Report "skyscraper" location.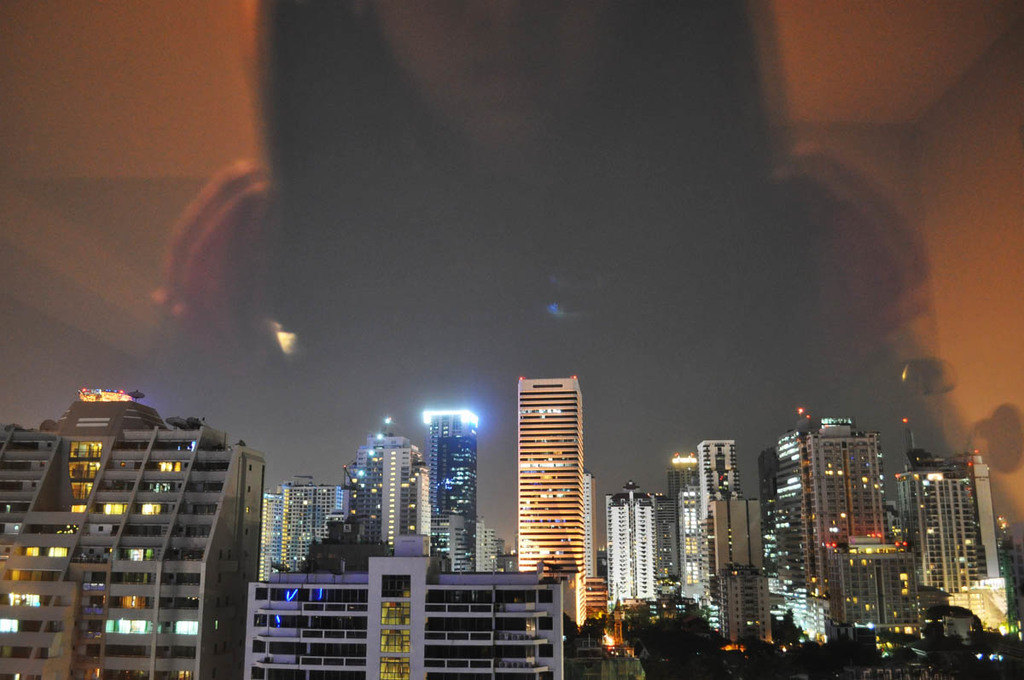
Report: <bbox>820, 535, 920, 642</bbox>.
